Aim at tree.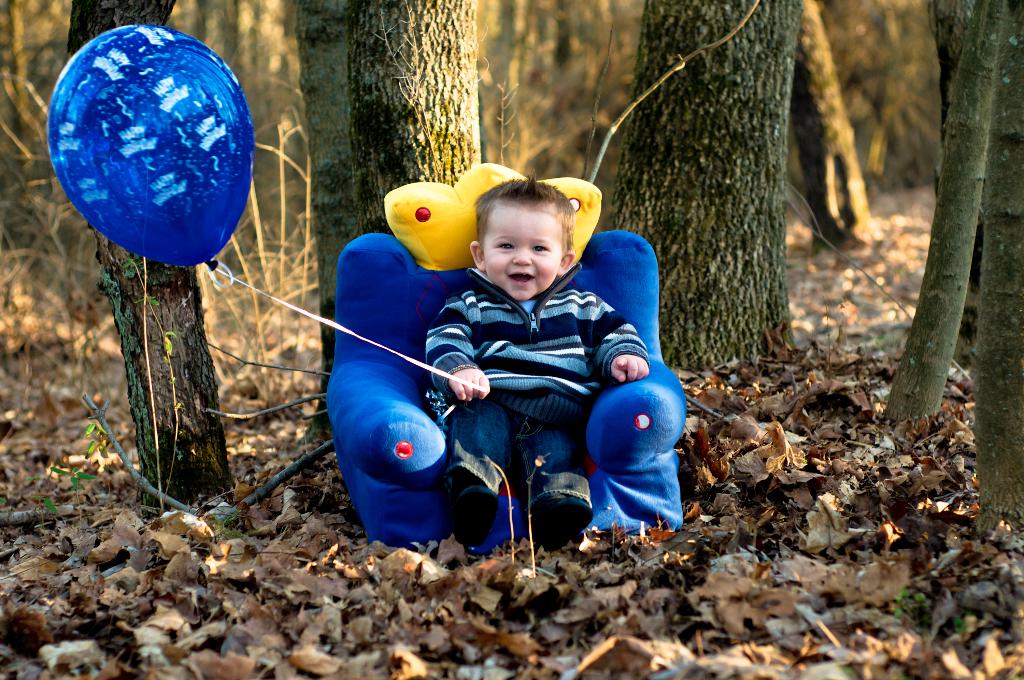
Aimed at bbox=(62, 0, 244, 516).
